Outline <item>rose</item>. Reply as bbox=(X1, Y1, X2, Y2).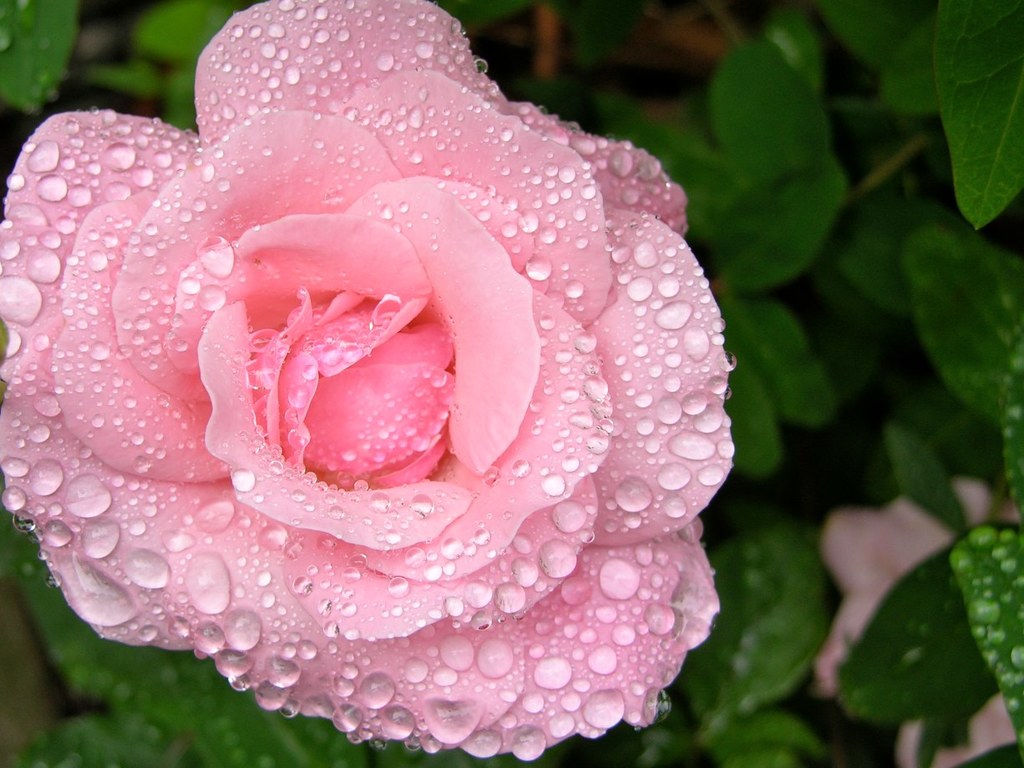
bbox=(0, 0, 738, 762).
